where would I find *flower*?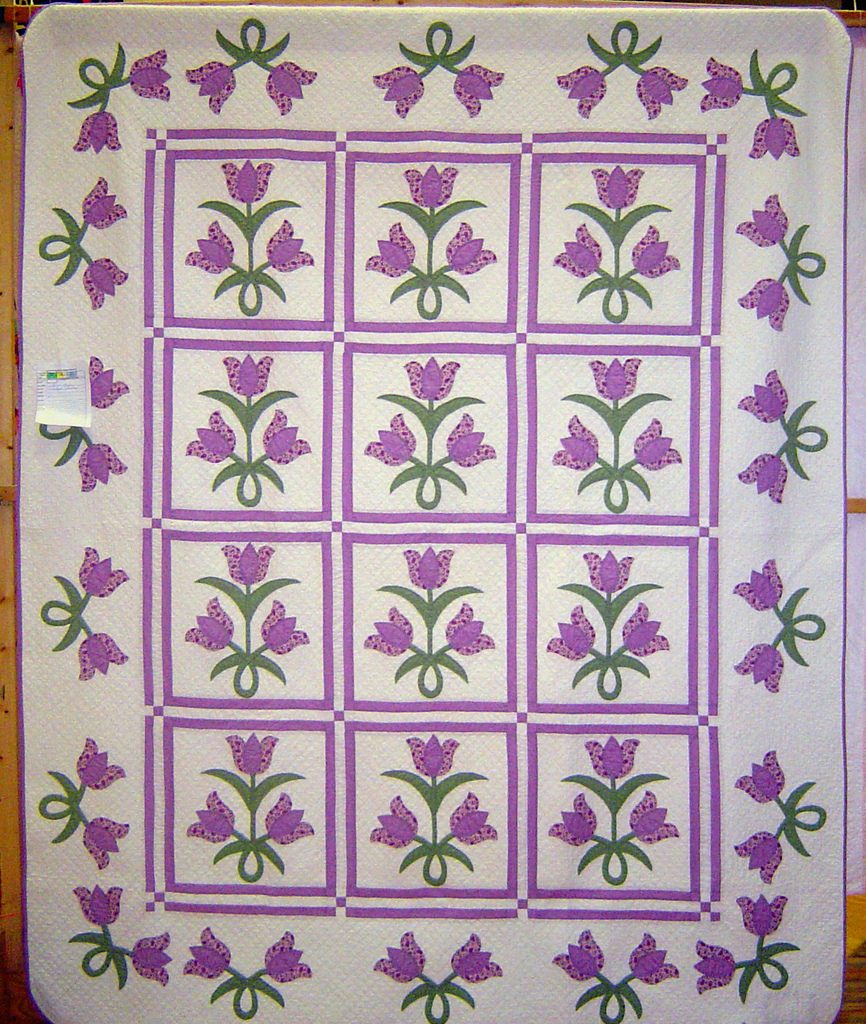
At Rect(736, 892, 785, 936).
